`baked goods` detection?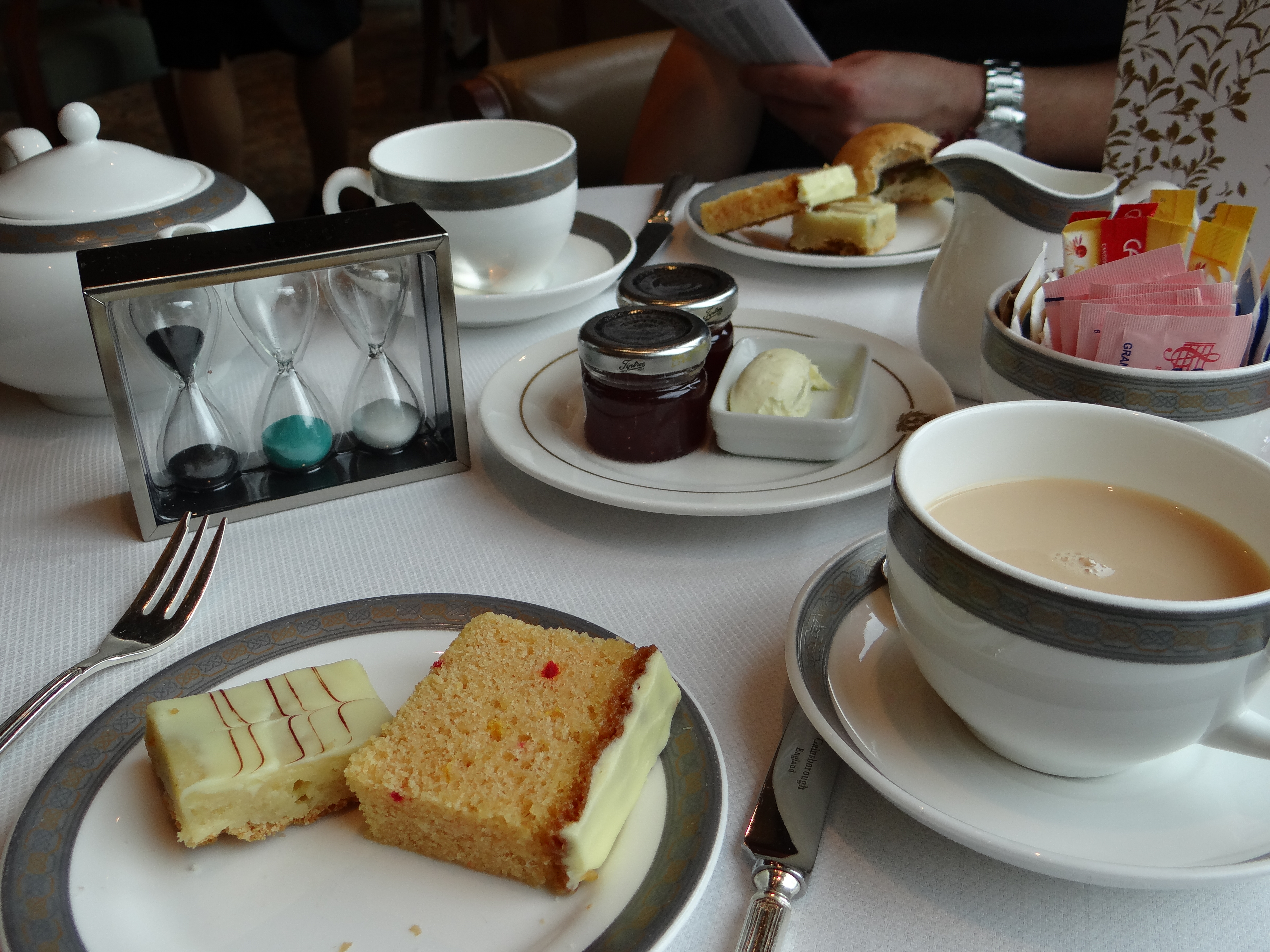
detection(204, 50, 233, 66)
